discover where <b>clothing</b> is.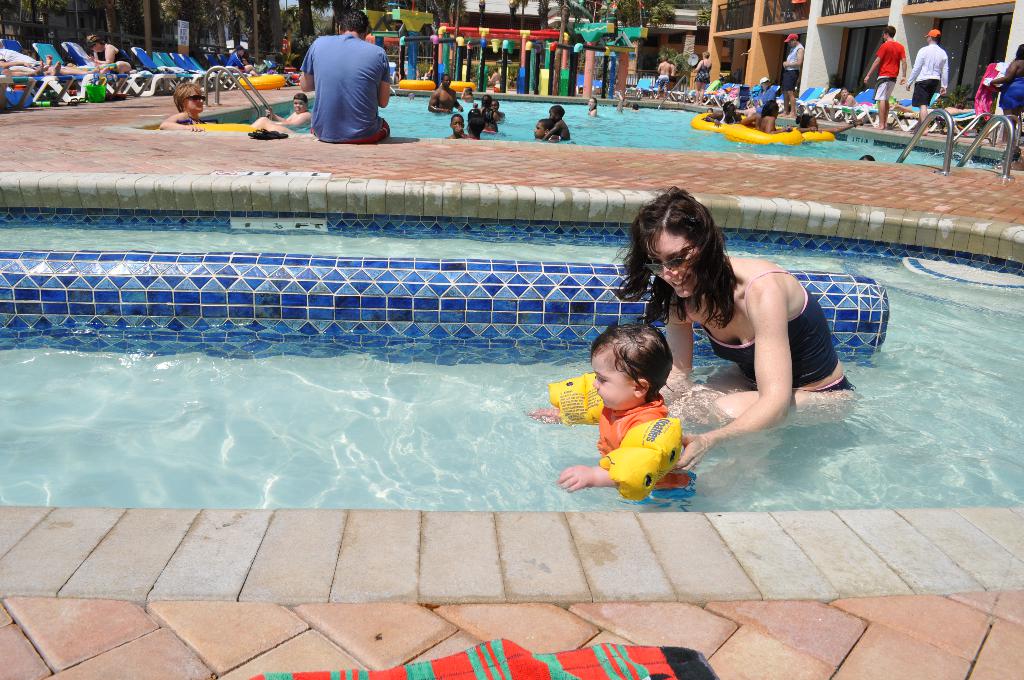
Discovered at 717, 109, 739, 124.
